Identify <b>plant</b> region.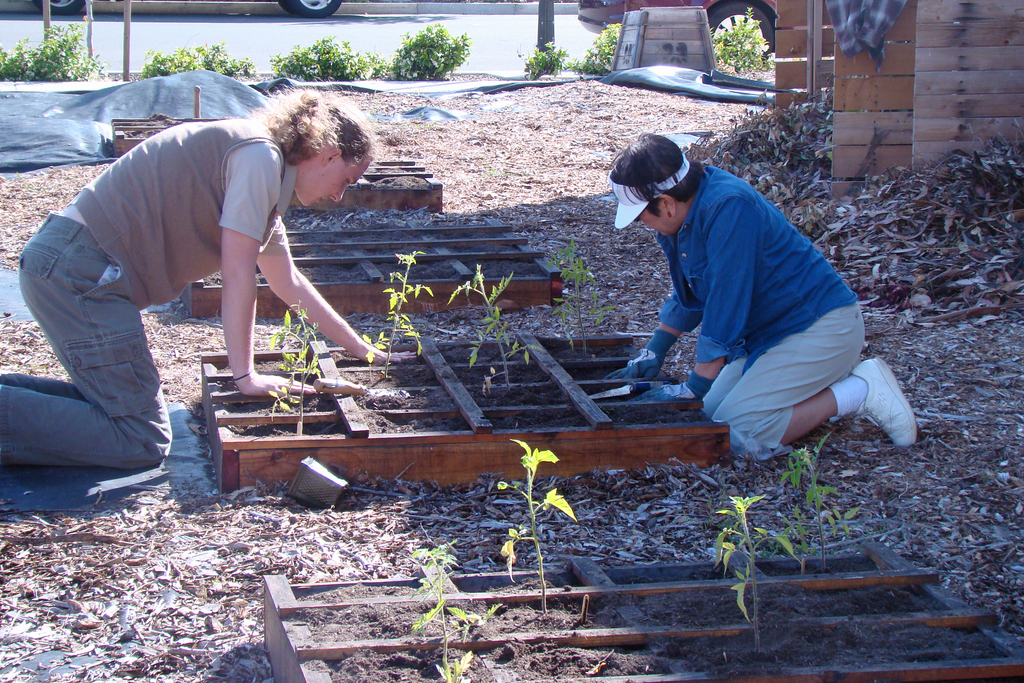
Region: 492, 437, 593, 620.
